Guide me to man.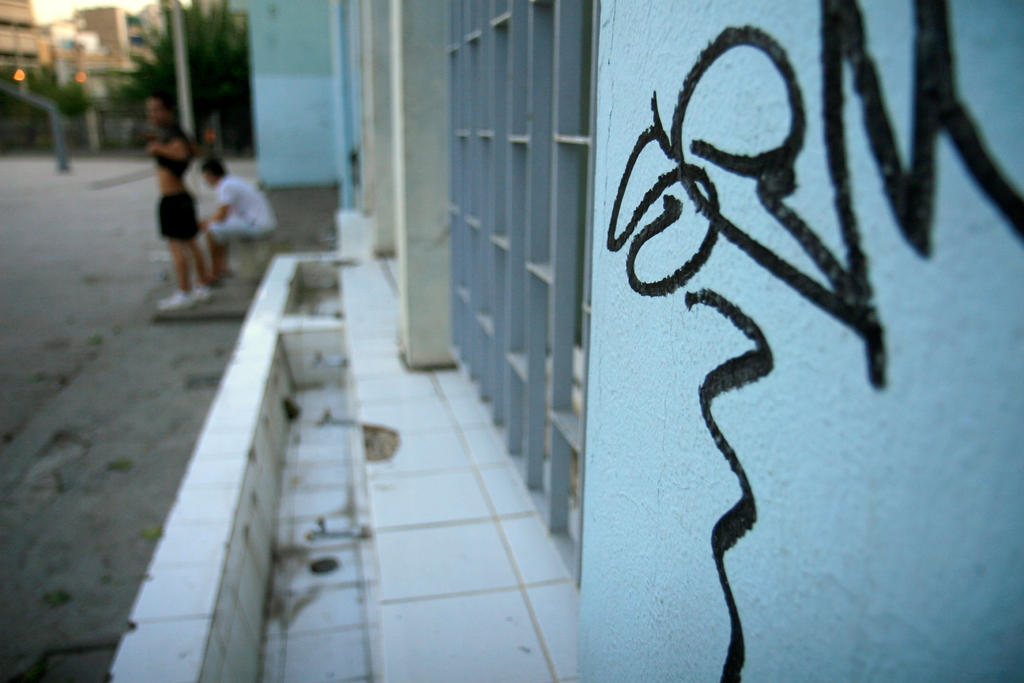
Guidance: rect(199, 152, 281, 287).
